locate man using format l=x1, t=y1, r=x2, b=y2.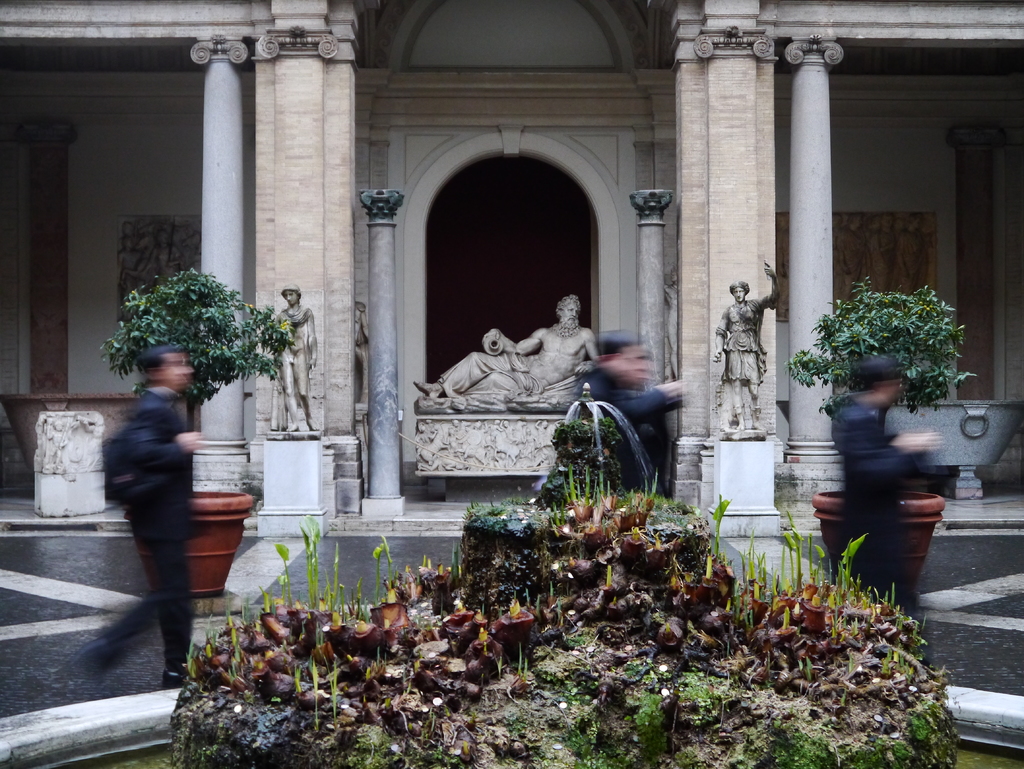
l=45, t=419, r=67, b=466.
